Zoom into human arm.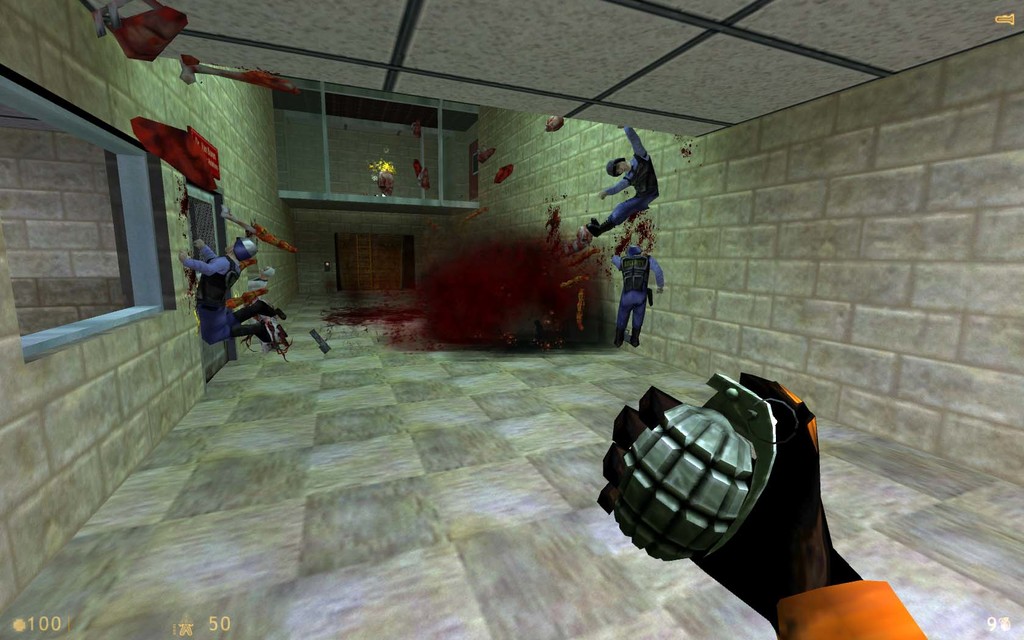
Zoom target: (x1=596, y1=174, x2=632, y2=202).
